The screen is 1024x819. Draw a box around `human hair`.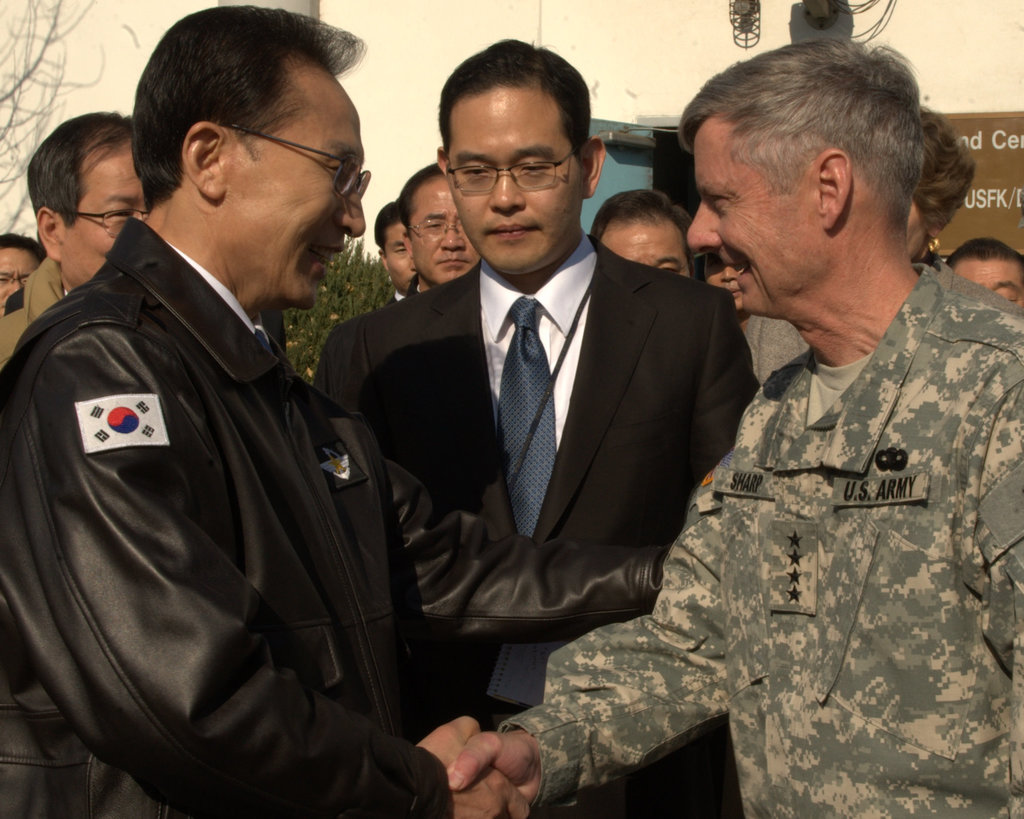
[132, 4, 369, 210].
